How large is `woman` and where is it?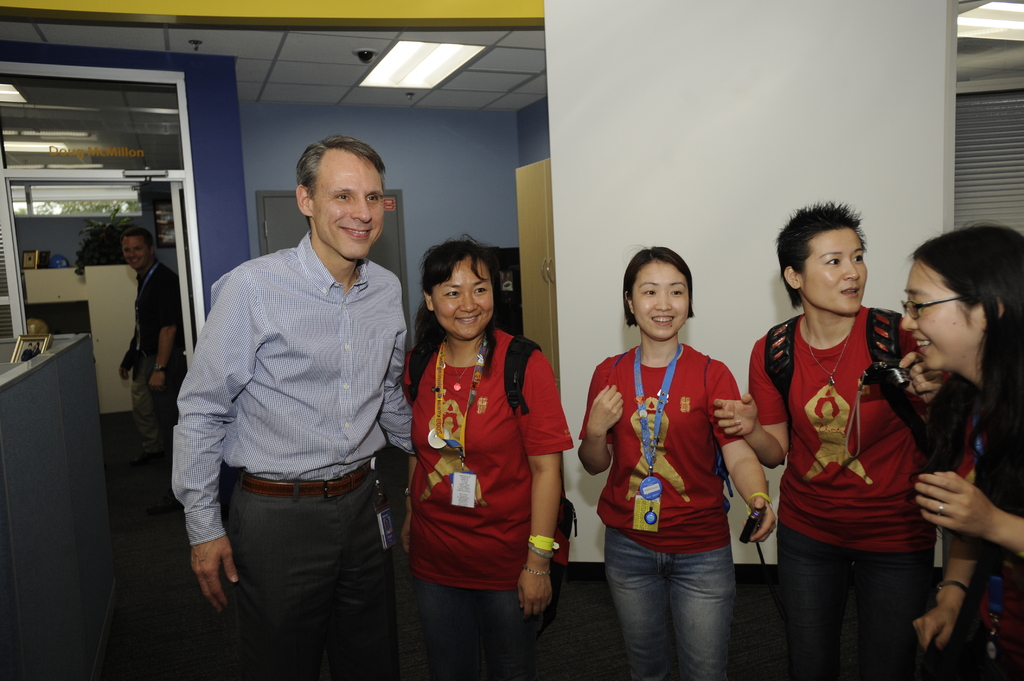
Bounding box: bbox=(712, 204, 945, 680).
